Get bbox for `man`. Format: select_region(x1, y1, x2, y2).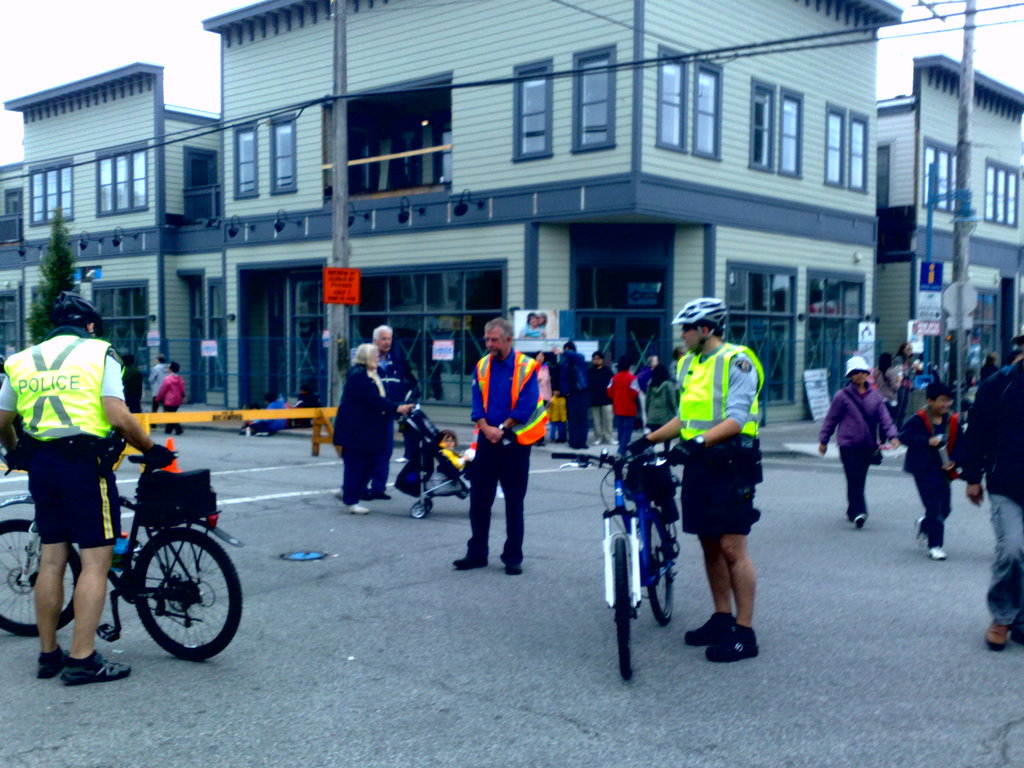
select_region(355, 326, 413, 497).
